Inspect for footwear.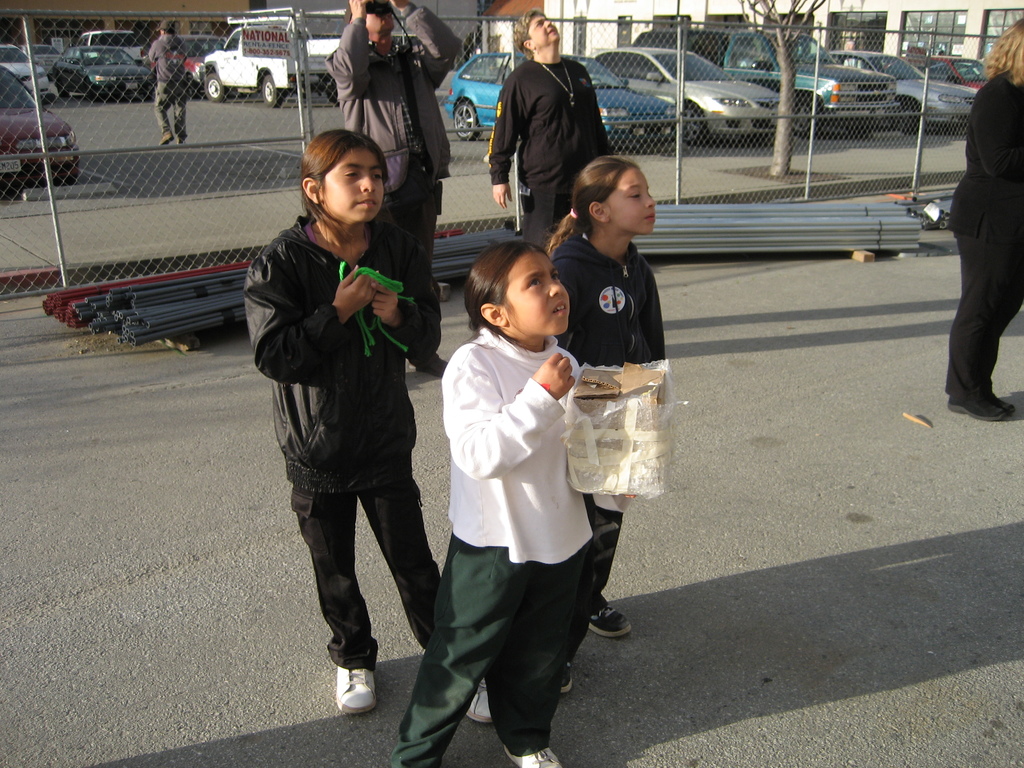
Inspection: [557, 662, 577, 694].
